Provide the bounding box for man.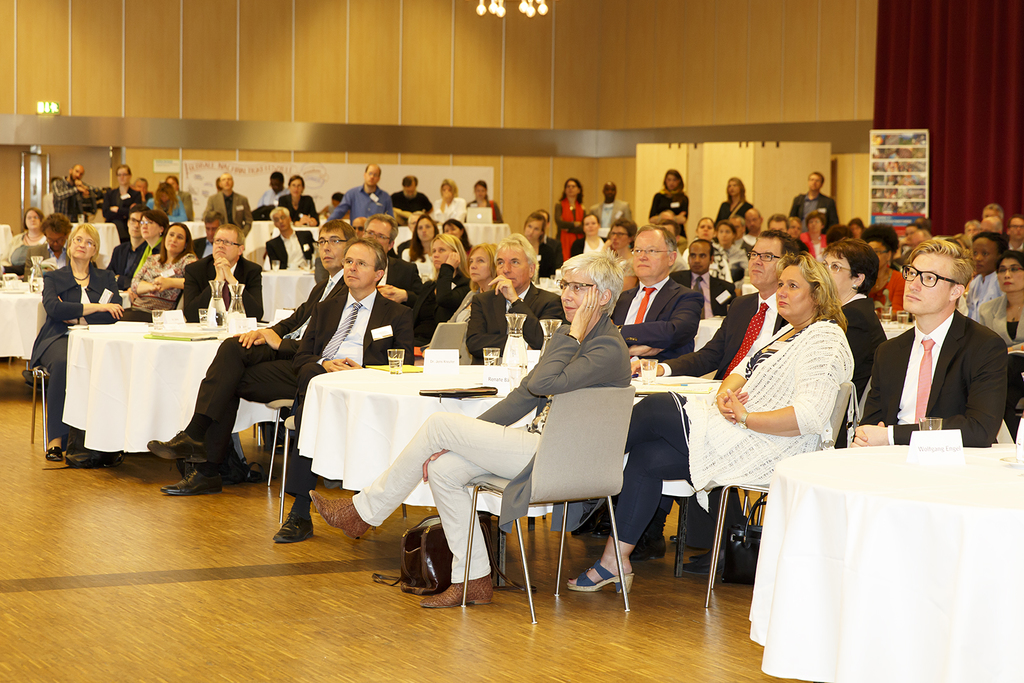
(394,173,435,221).
